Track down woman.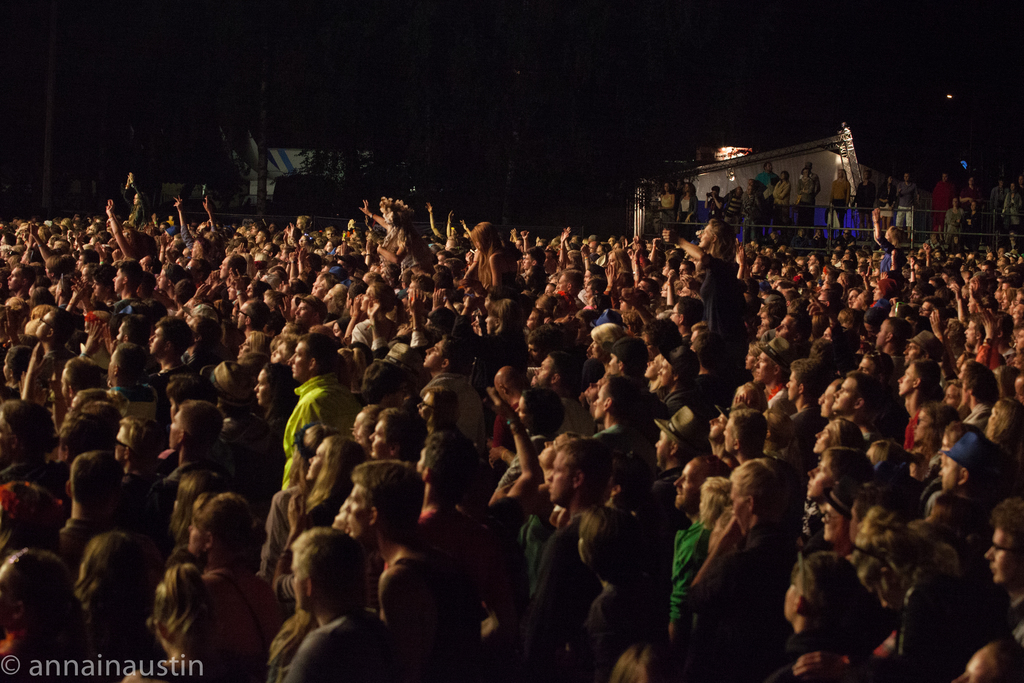
Tracked to <box>675,181,700,233</box>.
